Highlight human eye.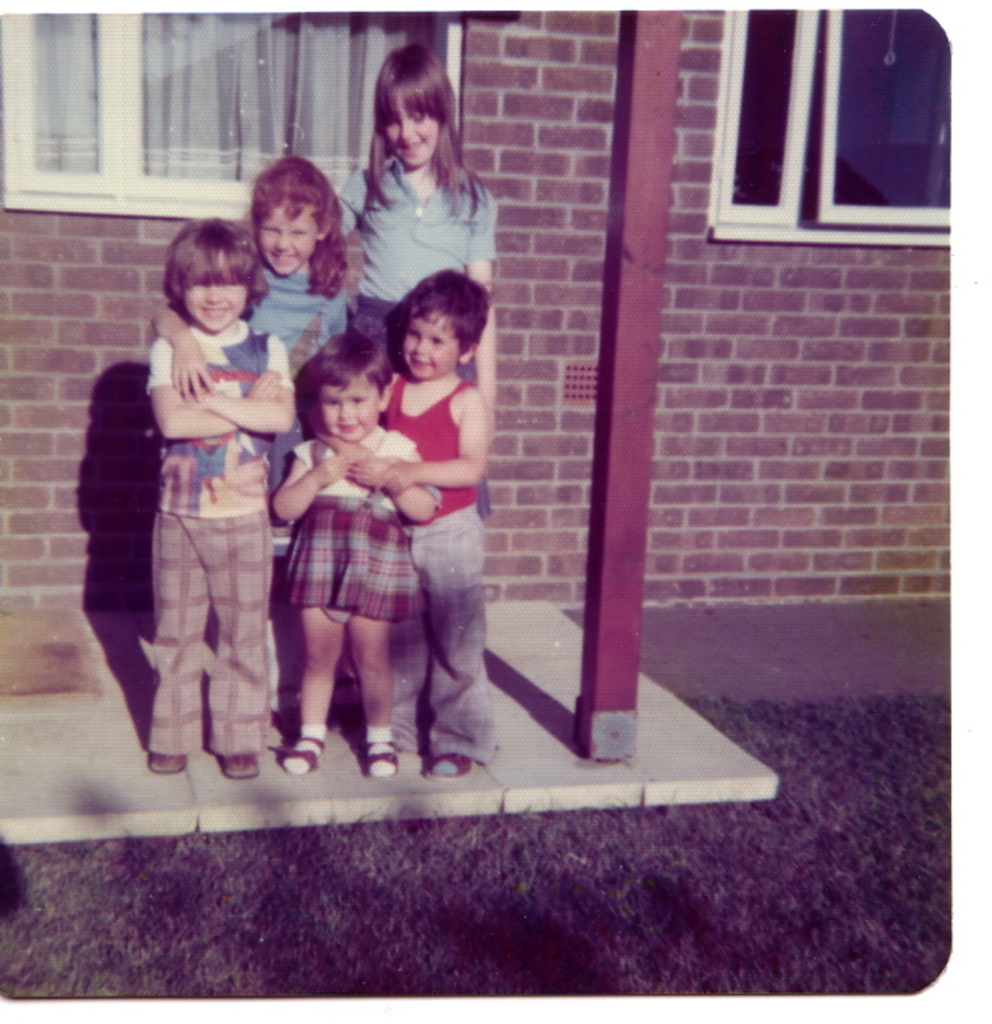
Highlighted region: locate(405, 328, 420, 339).
